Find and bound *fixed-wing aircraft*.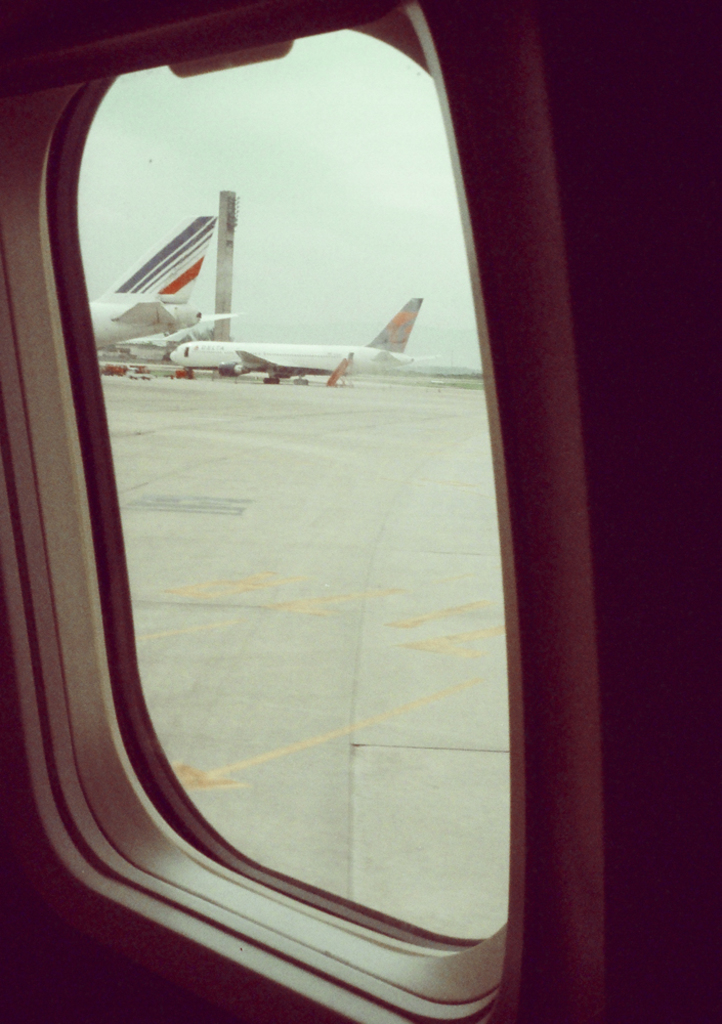
Bound: pyautogui.locateOnScreen(0, 0, 721, 1023).
